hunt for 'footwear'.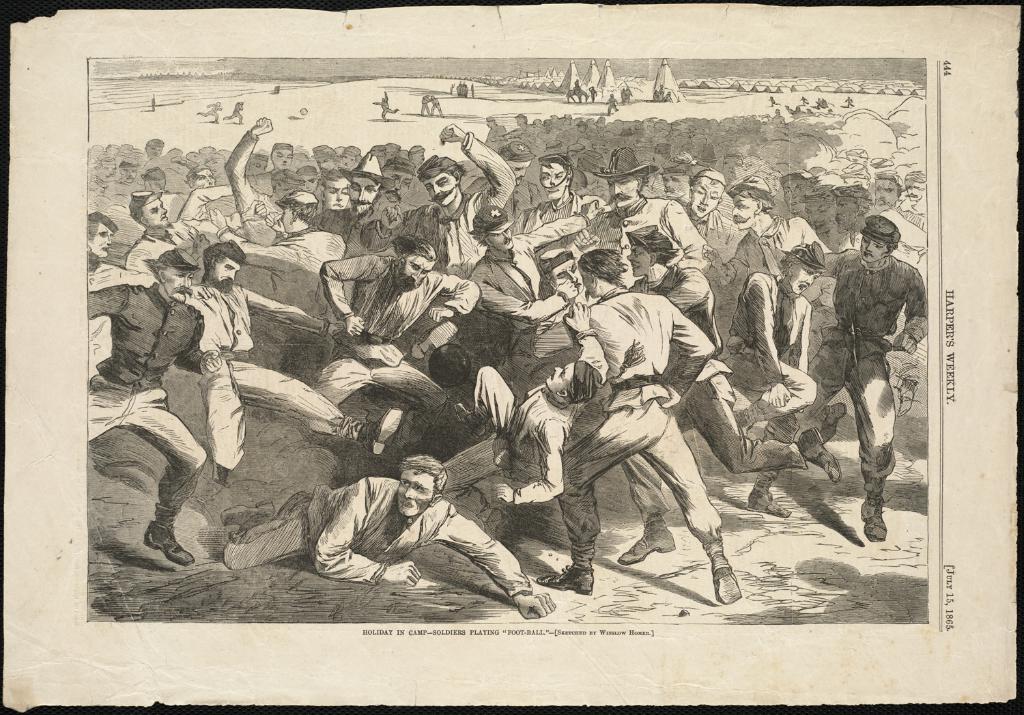
Hunted down at left=857, top=494, right=887, bottom=544.
